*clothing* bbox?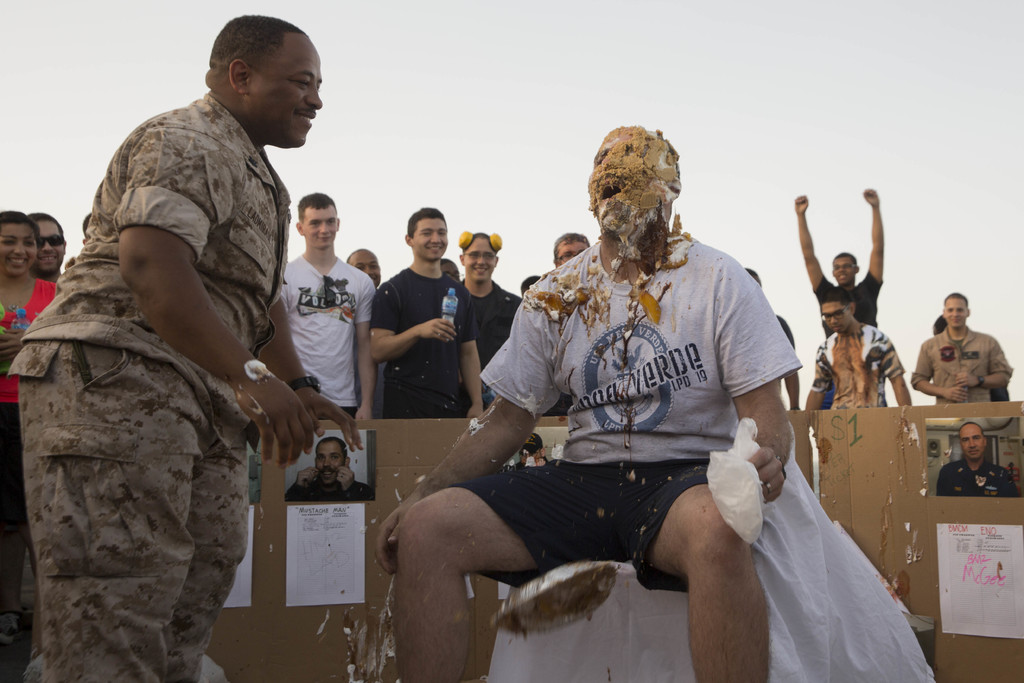
box=[936, 457, 1016, 498]
